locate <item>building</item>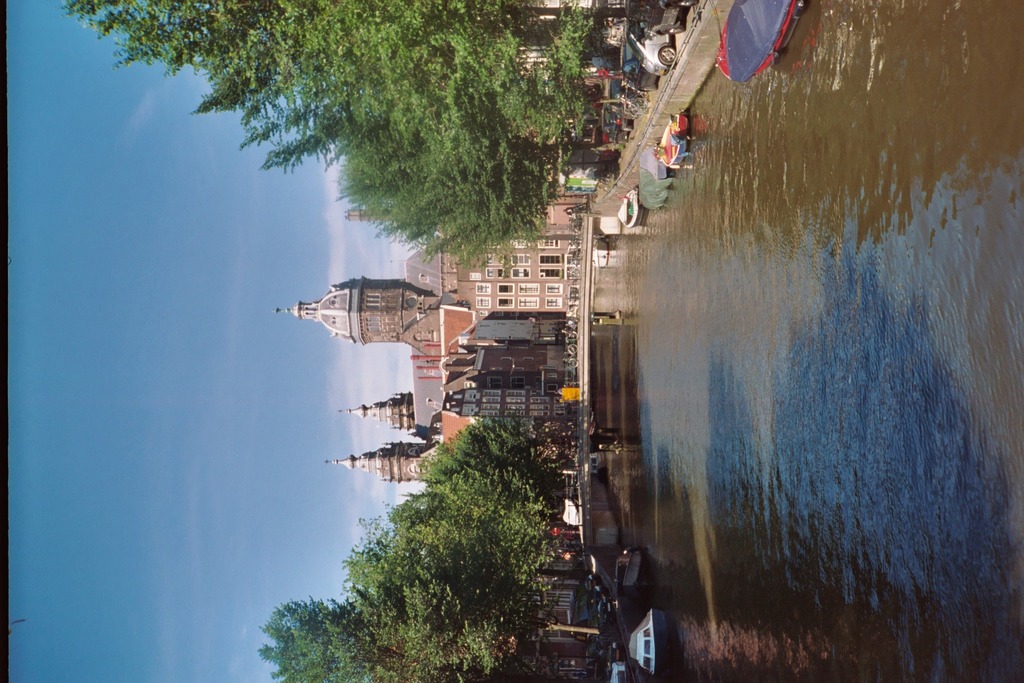
Rect(273, 195, 587, 486)
